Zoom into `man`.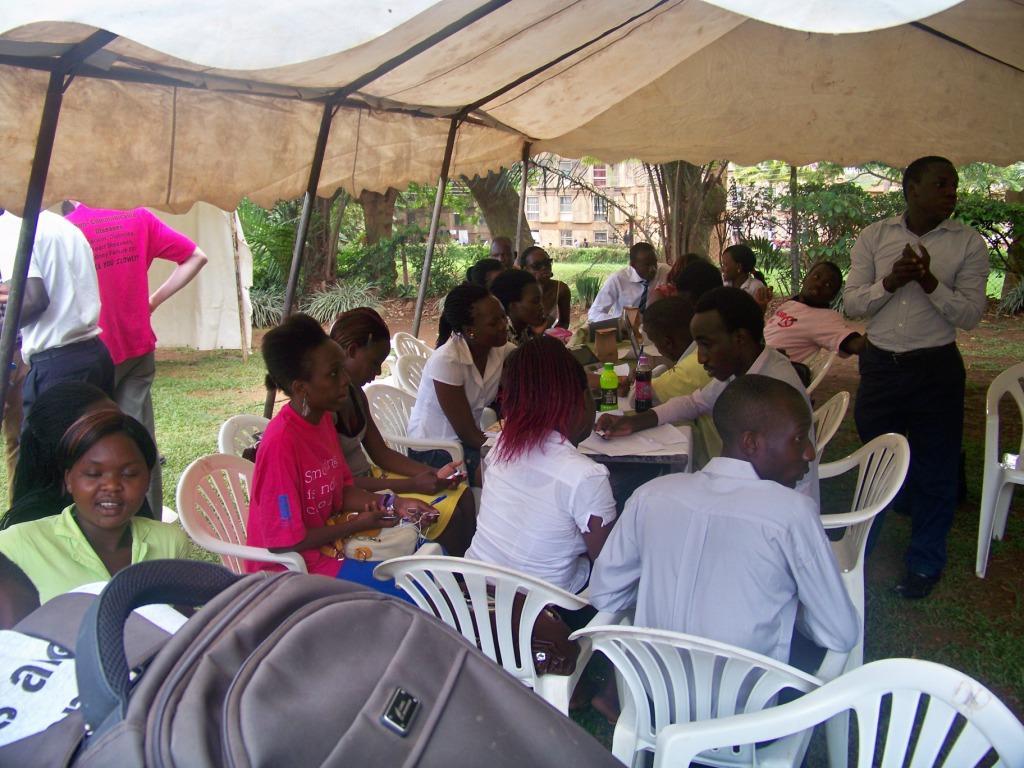
Zoom target: <box>582,376,856,752</box>.
